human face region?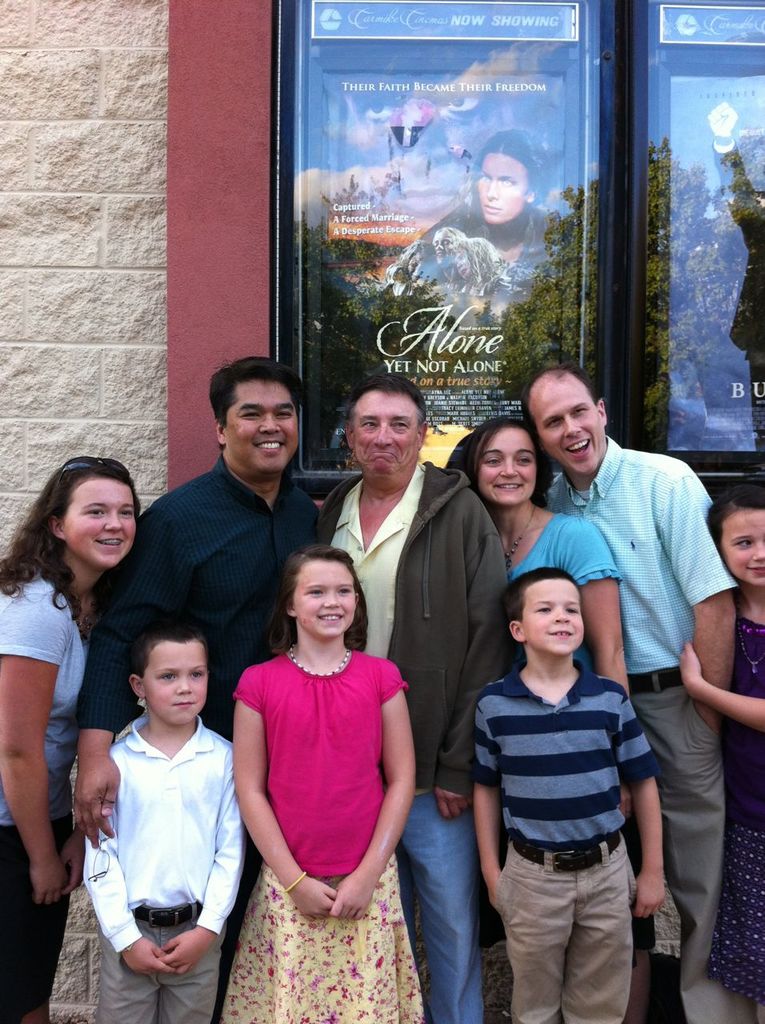
crop(228, 383, 298, 466)
